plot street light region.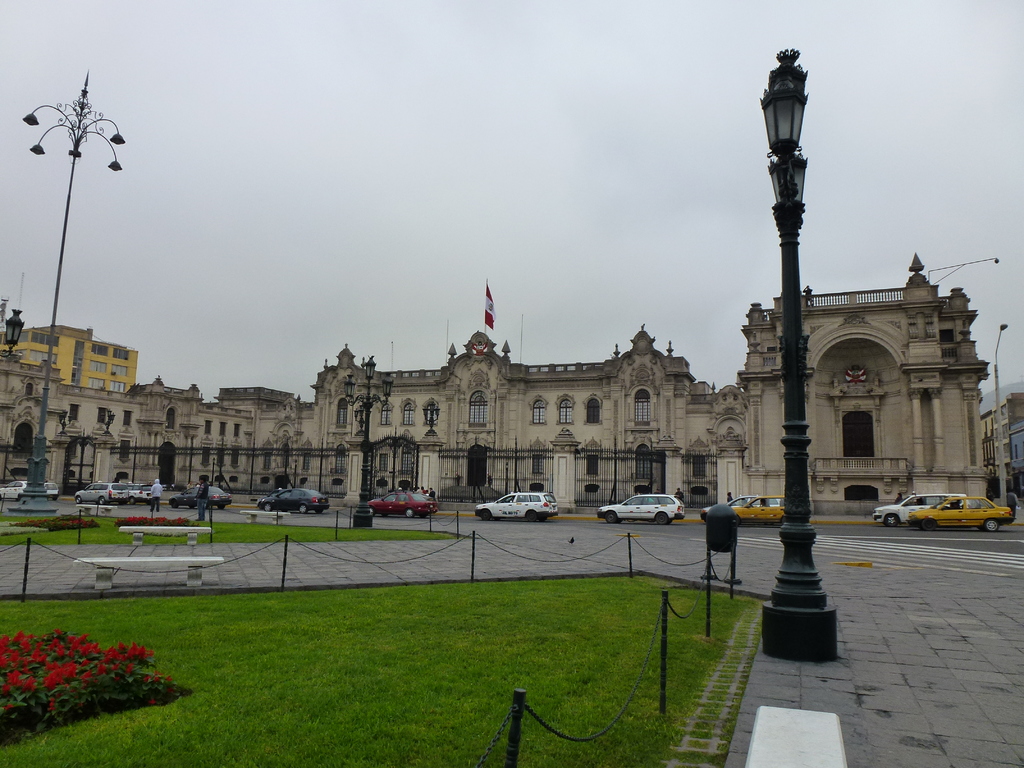
Plotted at BBox(0, 69, 126, 519).
